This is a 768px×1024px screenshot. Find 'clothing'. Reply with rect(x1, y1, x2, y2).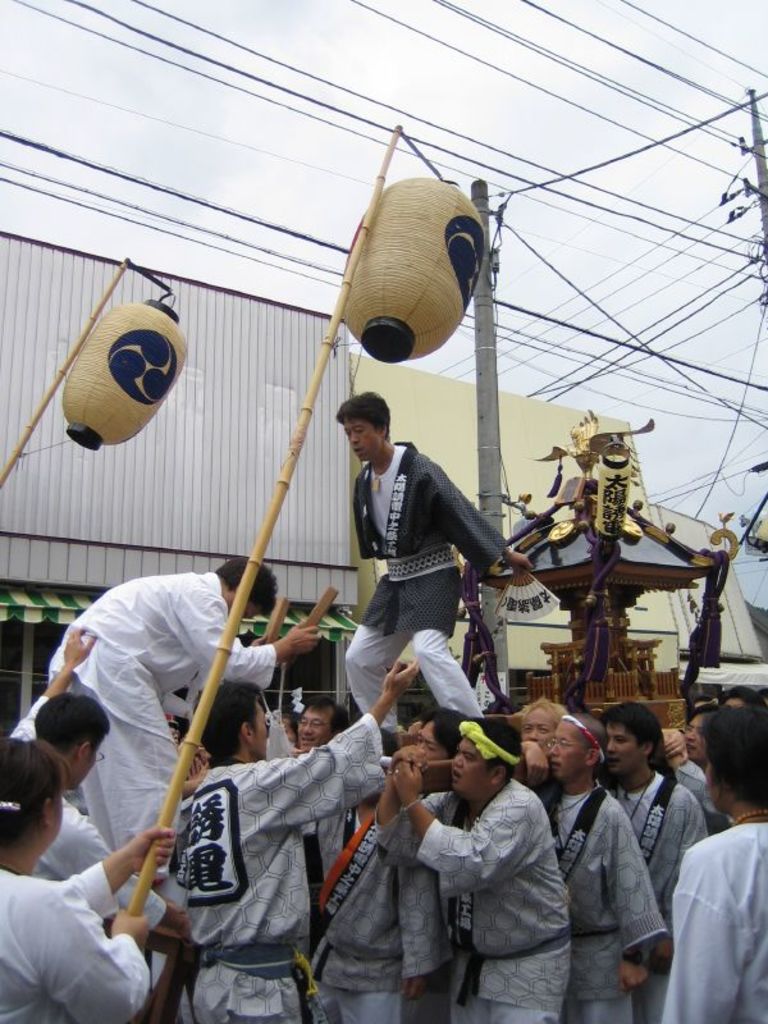
rect(0, 855, 148, 1023).
